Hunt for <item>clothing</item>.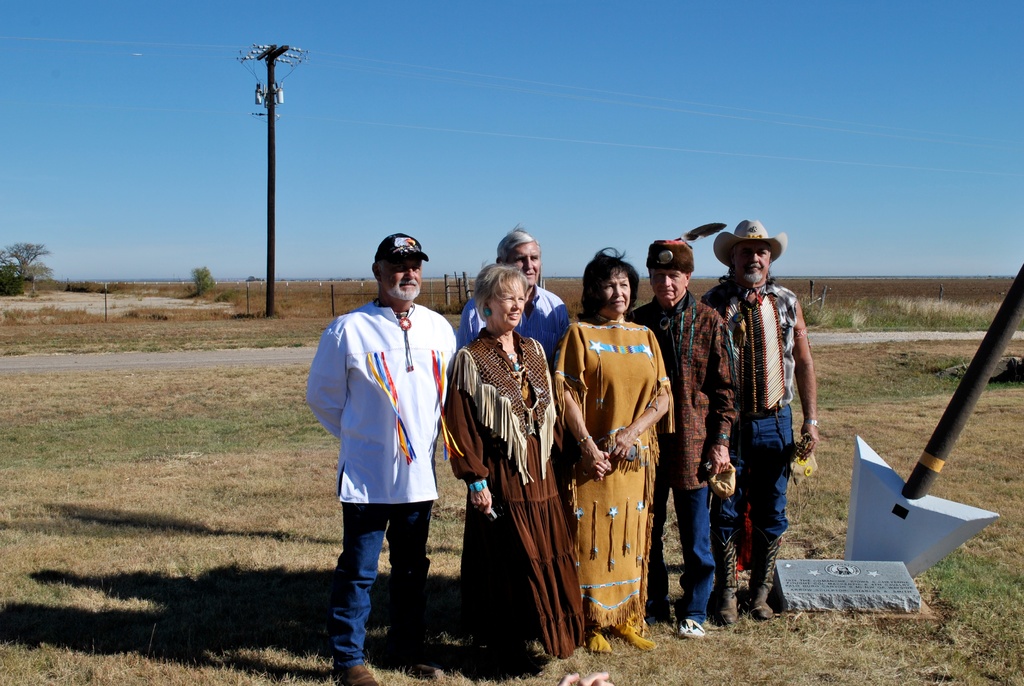
Hunted down at x1=441, y1=327, x2=586, y2=658.
